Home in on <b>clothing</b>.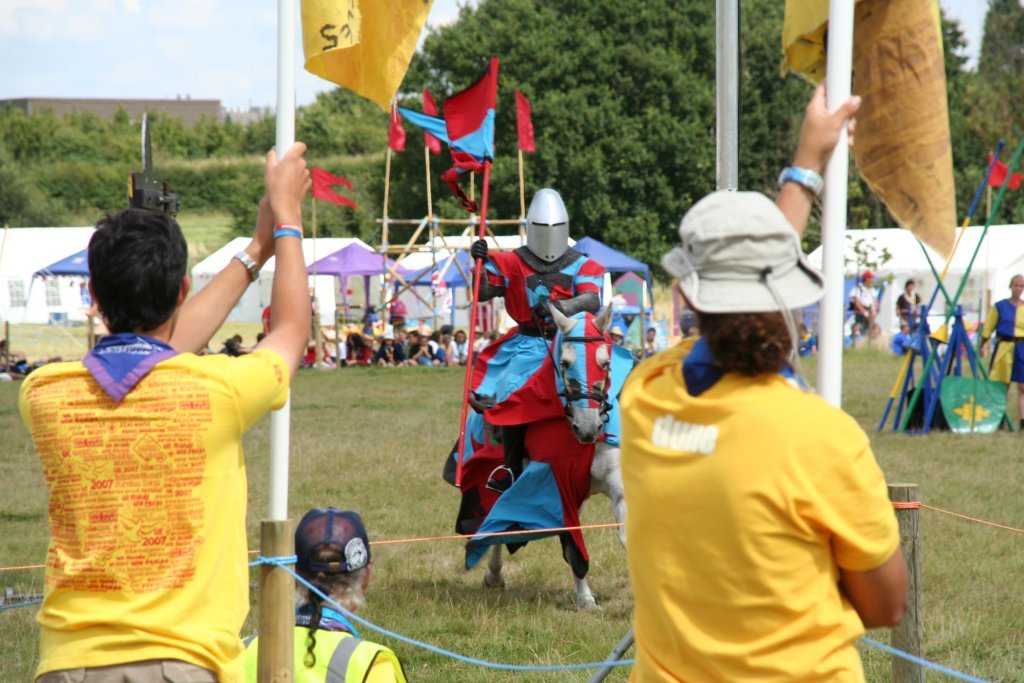
Homed in at (left=375, top=339, right=409, bottom=368).
